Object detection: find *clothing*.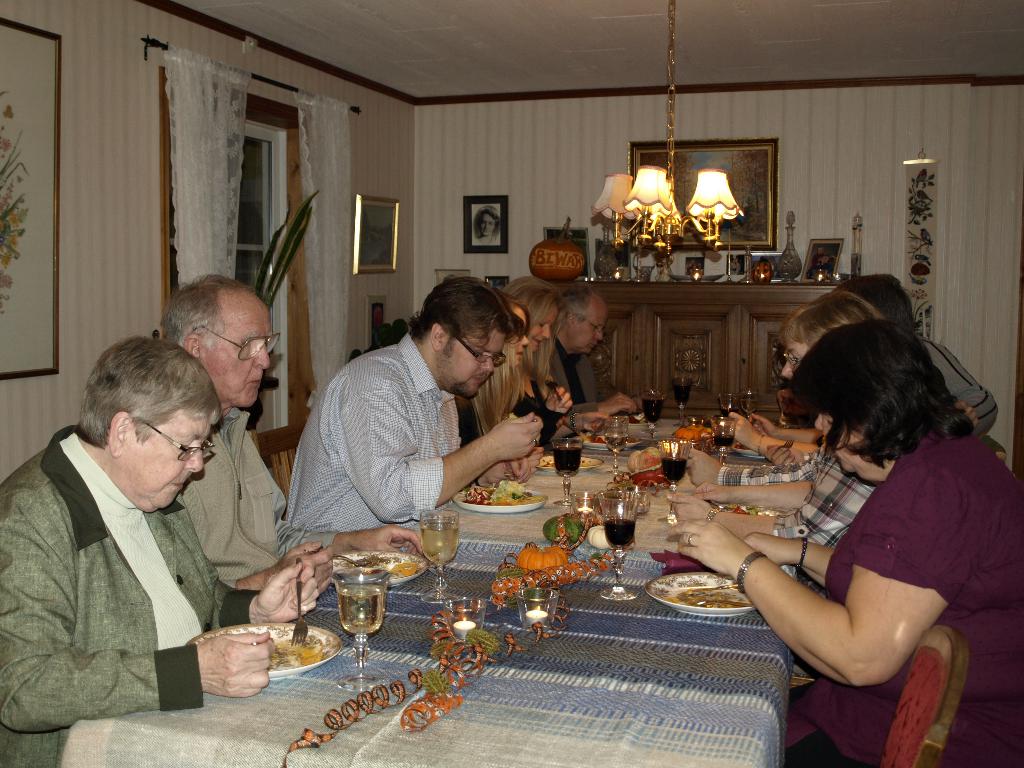
<box>288,332,463,540</box>.
